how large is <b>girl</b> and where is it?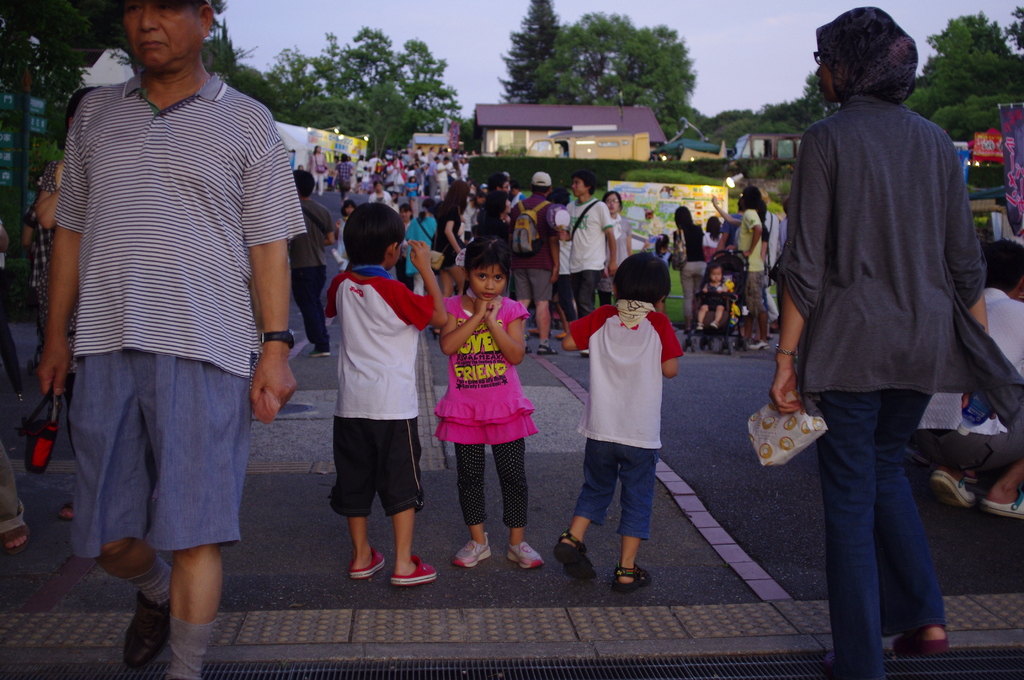
Bounding box: (443,177,470,293).
